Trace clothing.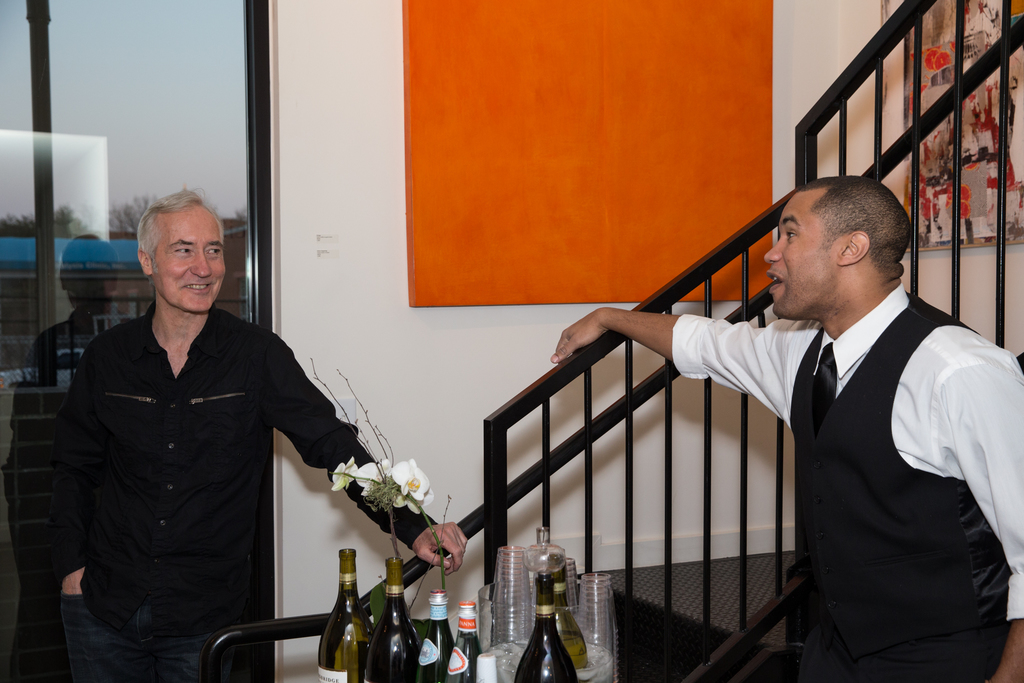
Traced to left=57, top=300, right=436, bottom=682.
